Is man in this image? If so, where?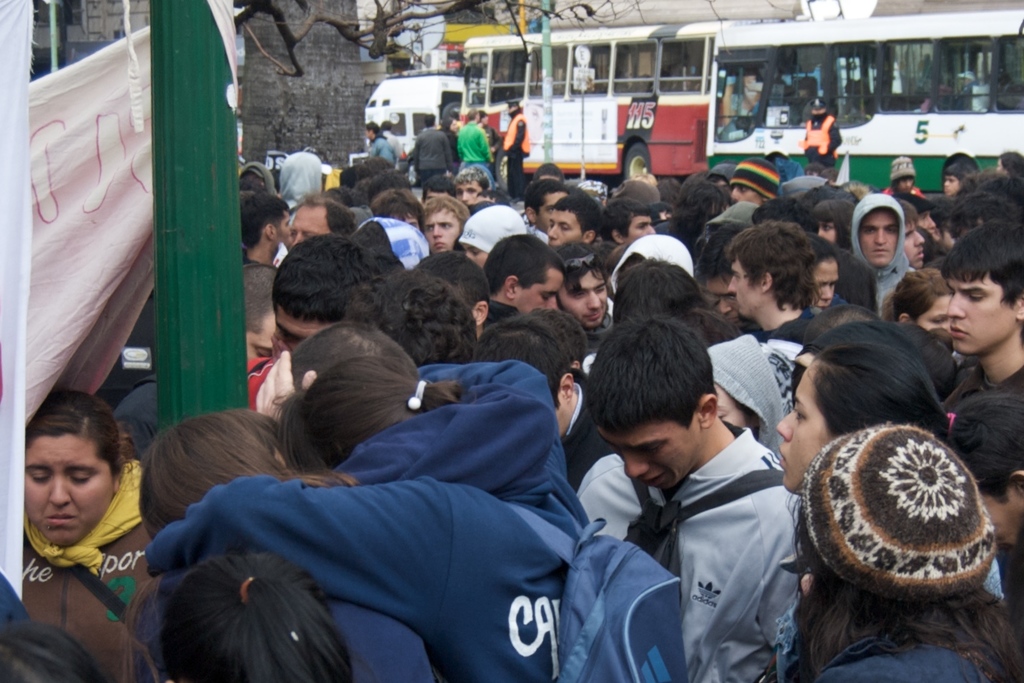
Yes, at <bbox>107, 264, 282, 459</bbox>.
